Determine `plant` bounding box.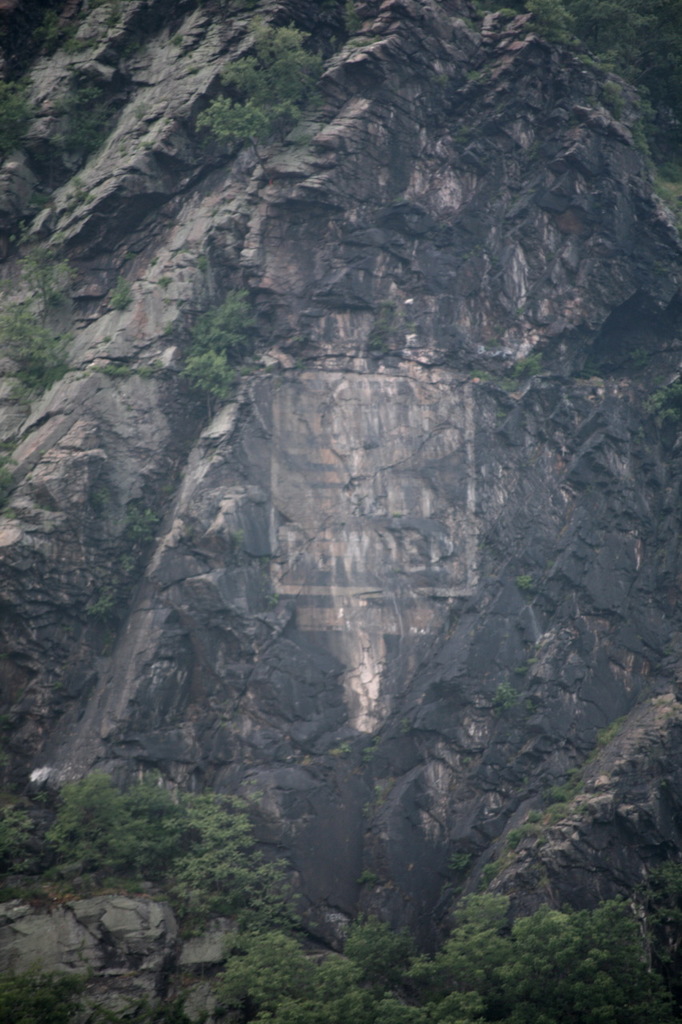
Determined: bbox=[167, 295, 236, 406].
